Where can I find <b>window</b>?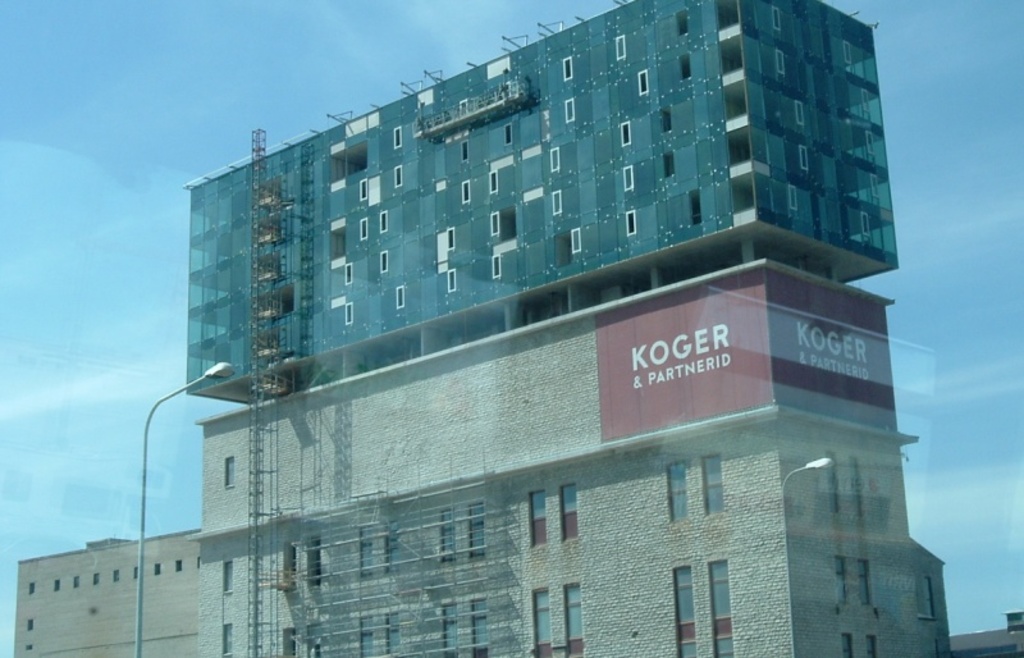
You can find it at <region>442, 512, 453, 562</region>.
